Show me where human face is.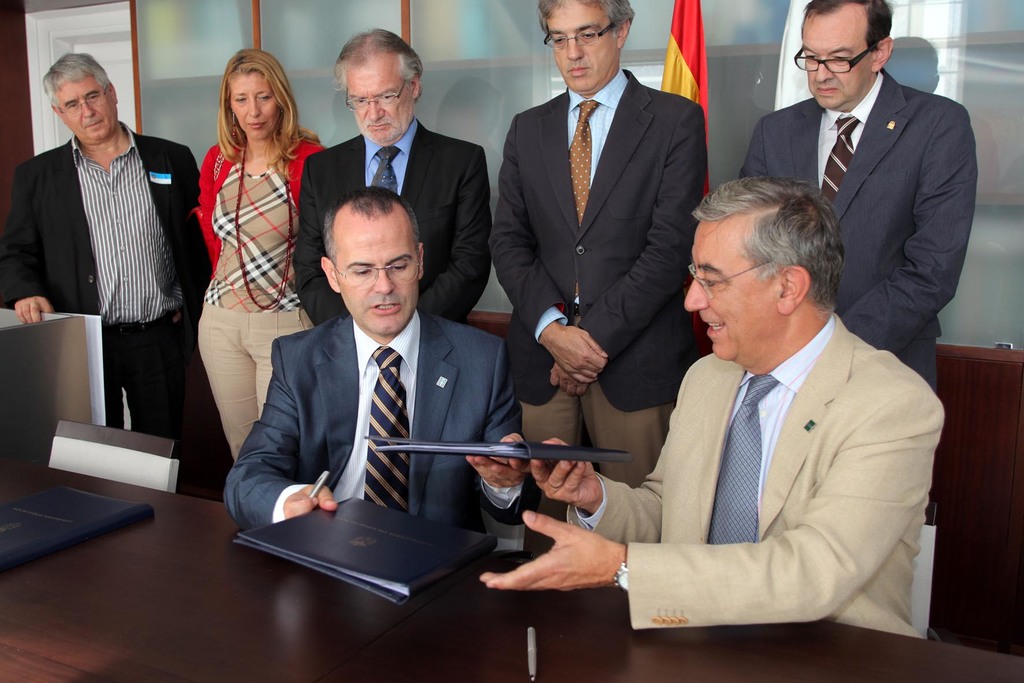
human face is at select_region(800, 17, 870, 110).
